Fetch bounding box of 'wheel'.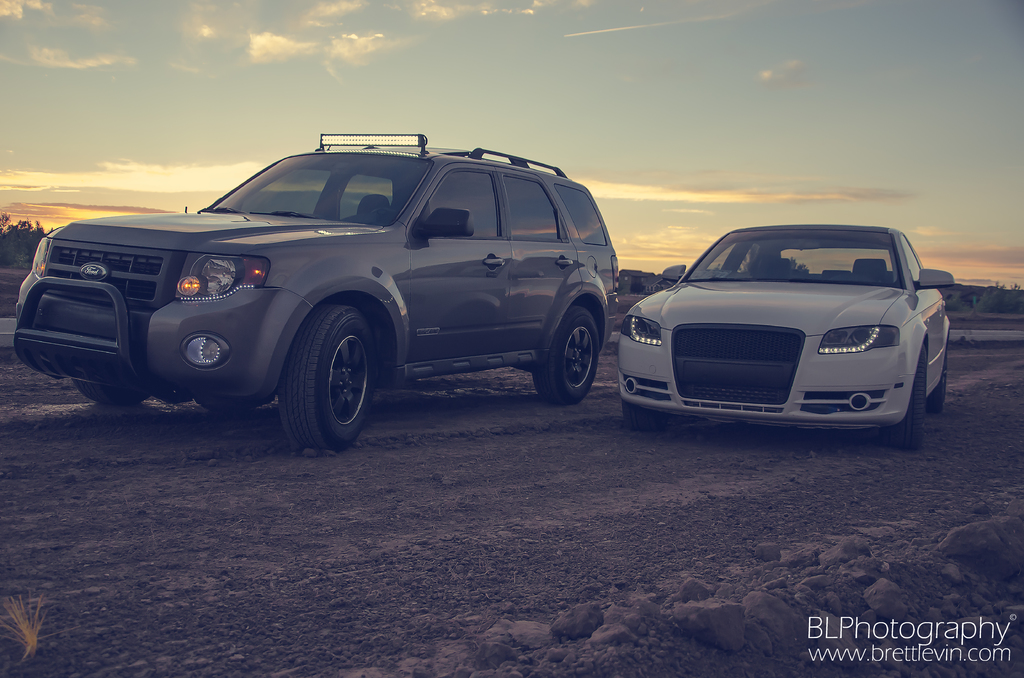
Bbox: x1=74 y1=382 x2=148 y2=408.
